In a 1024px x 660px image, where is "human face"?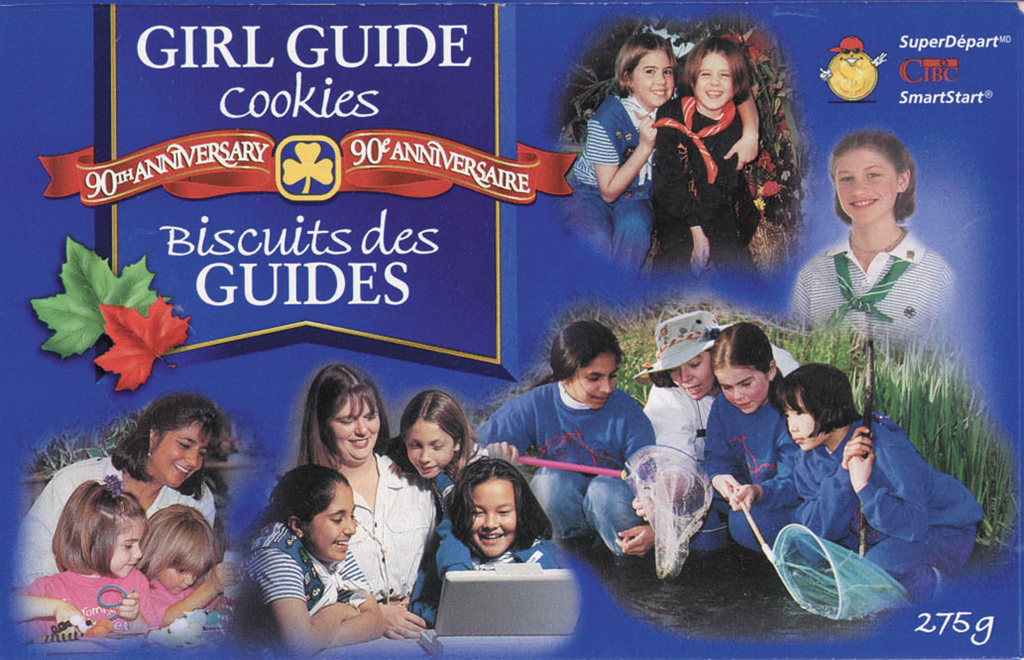
[719,367,766,411].
